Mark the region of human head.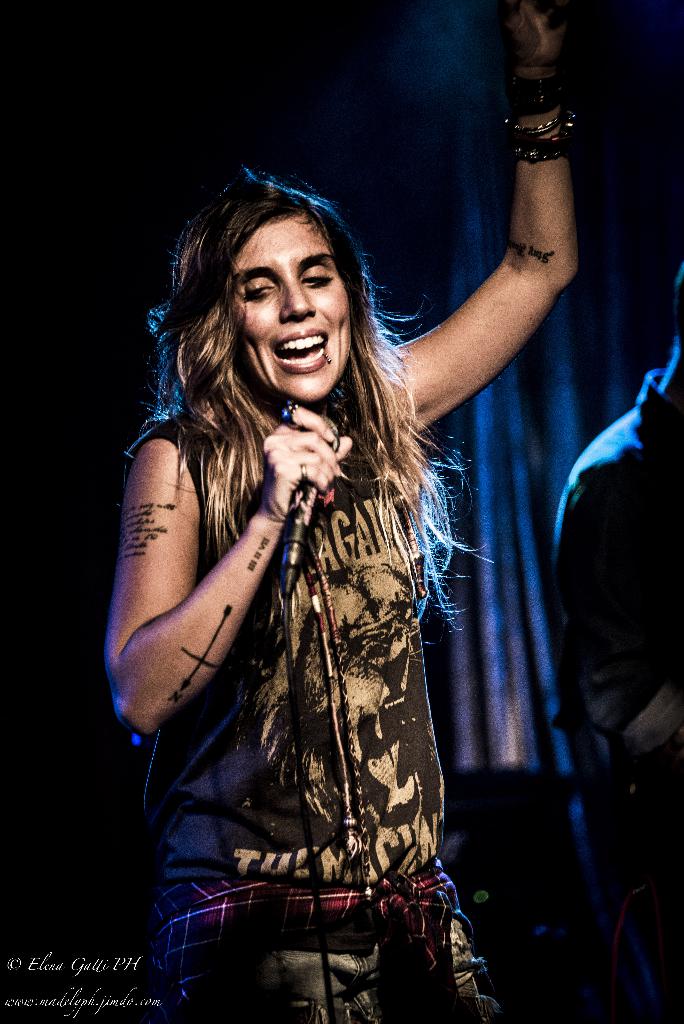
Region: BBox(170, 173, 373, 394).
